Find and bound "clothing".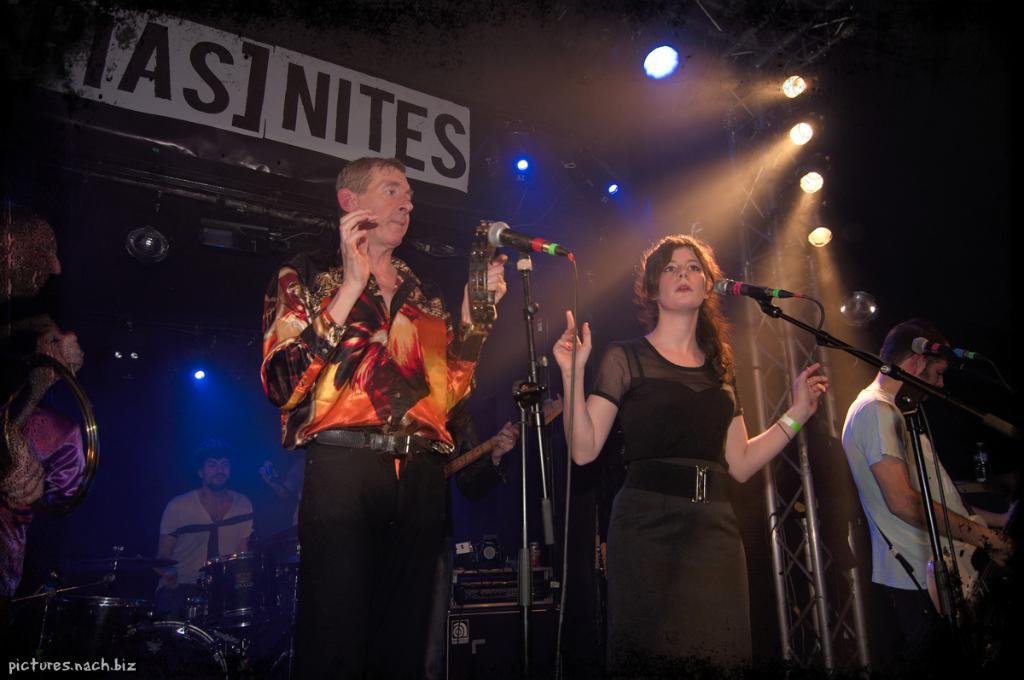
Bound: select_region(845, 380, 978, 679).
